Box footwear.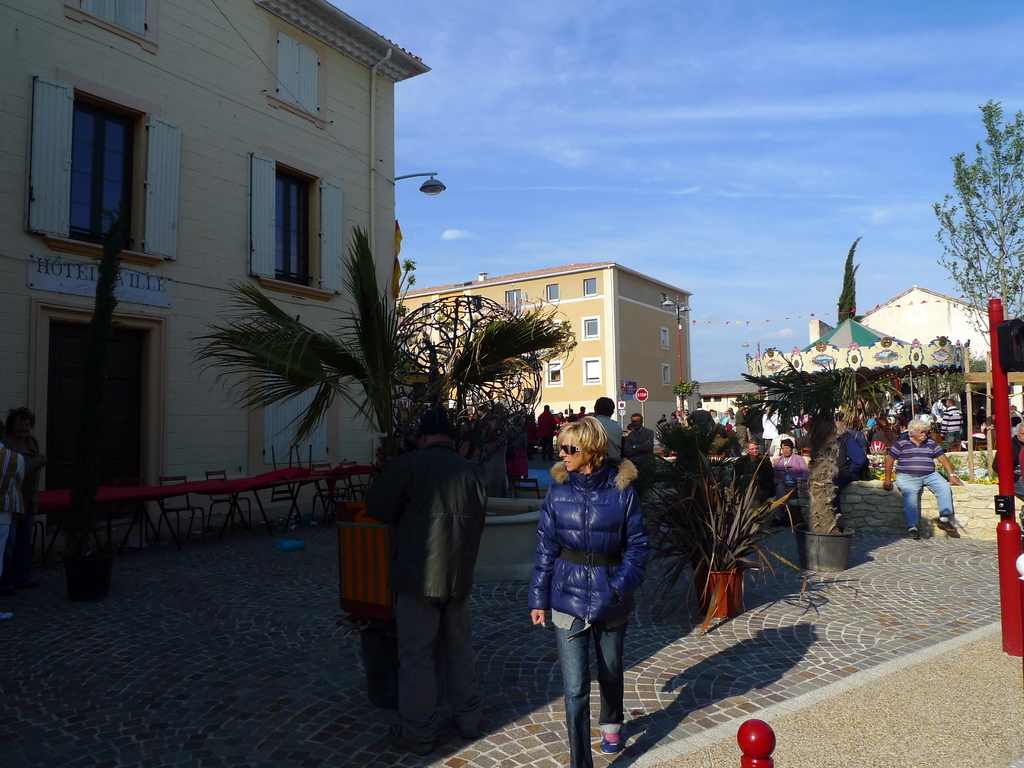
[390, 717, 440, 756].
